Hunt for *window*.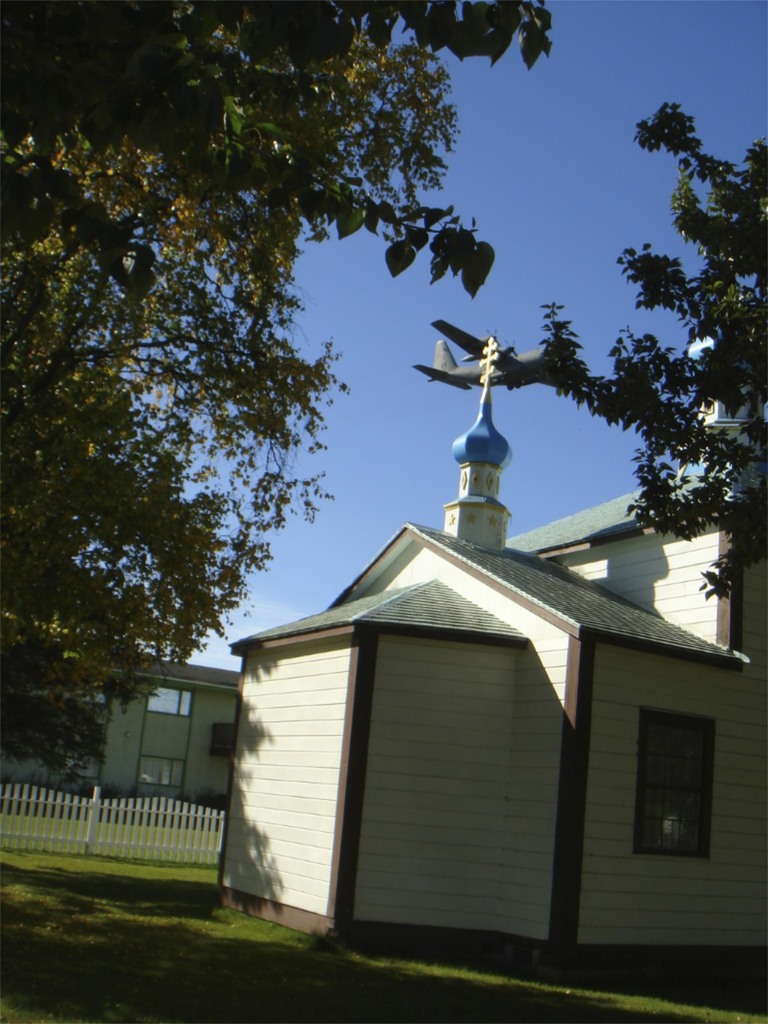
Hunted down at left=151, top=684, right=196, bottom=717.
